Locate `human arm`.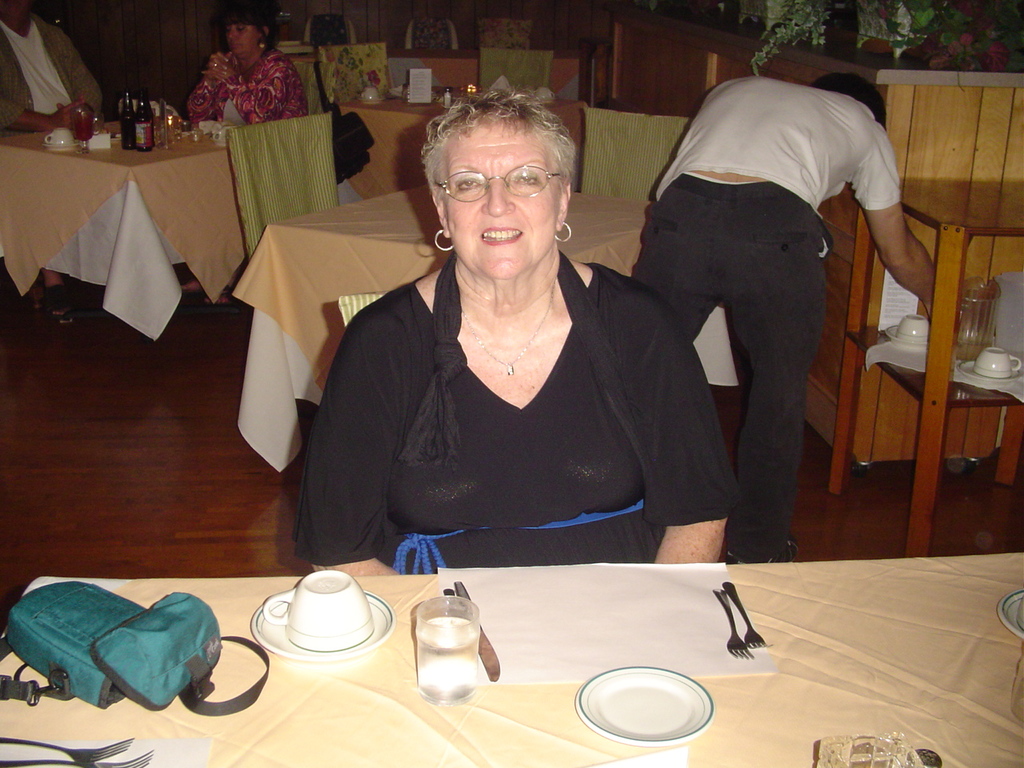
Bounding box: <bbox>0, 88, 81, 140</bbox>.
